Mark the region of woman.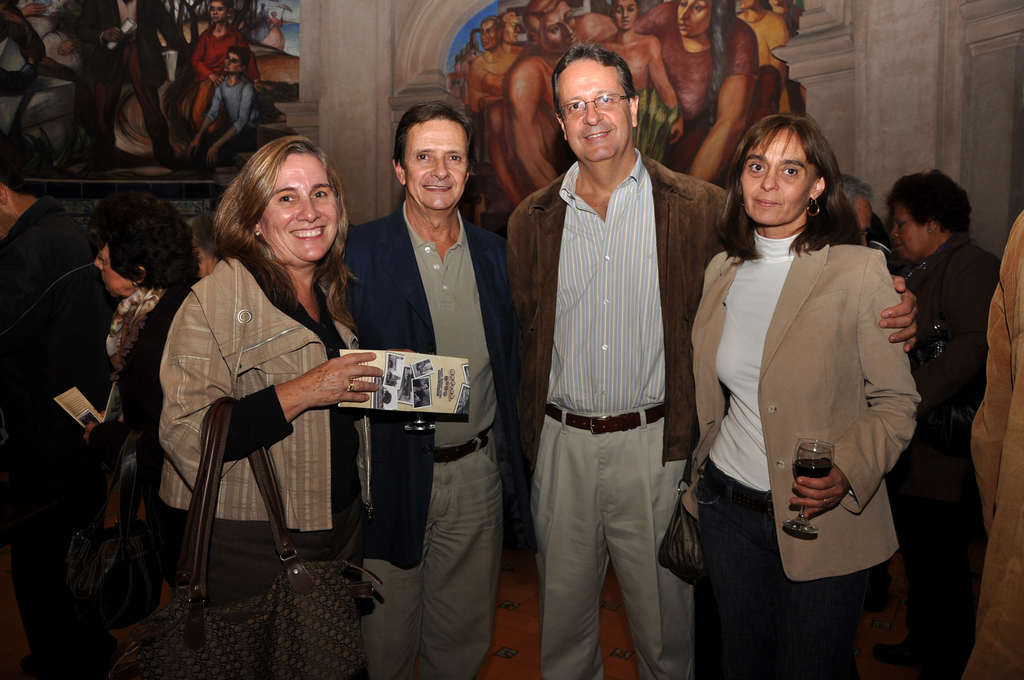
Region: select_region(81, 188, 205, 594).
